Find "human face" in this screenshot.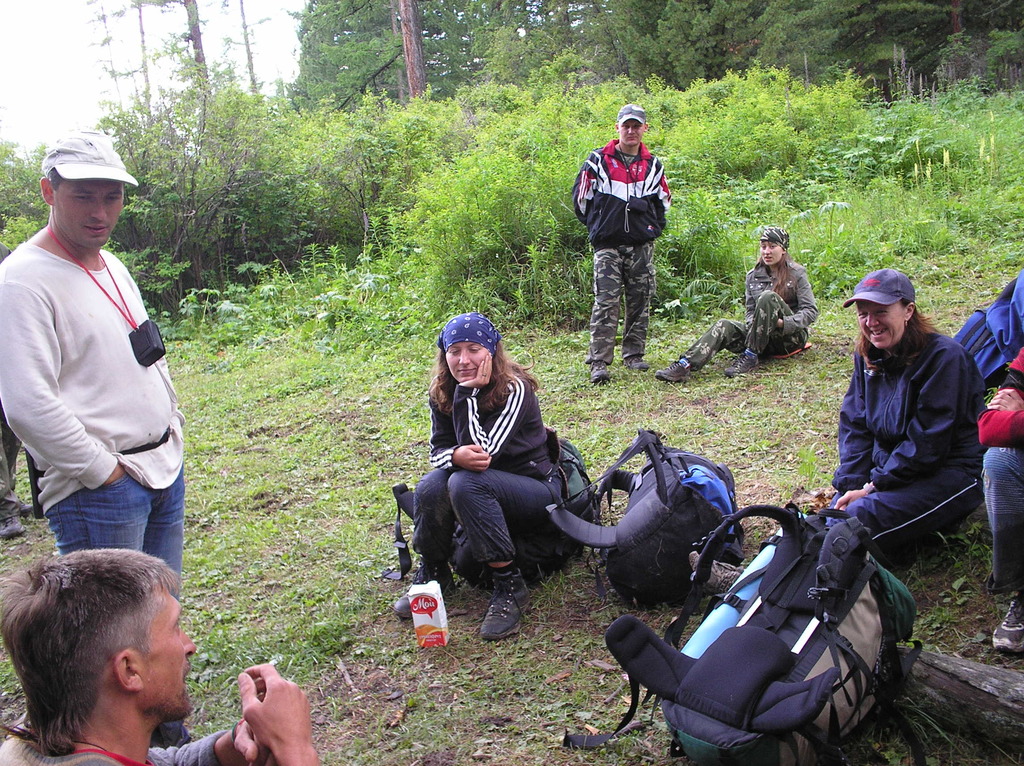
The bounding box for "human face" is left=52, top=175, right=124, bottom=247.
